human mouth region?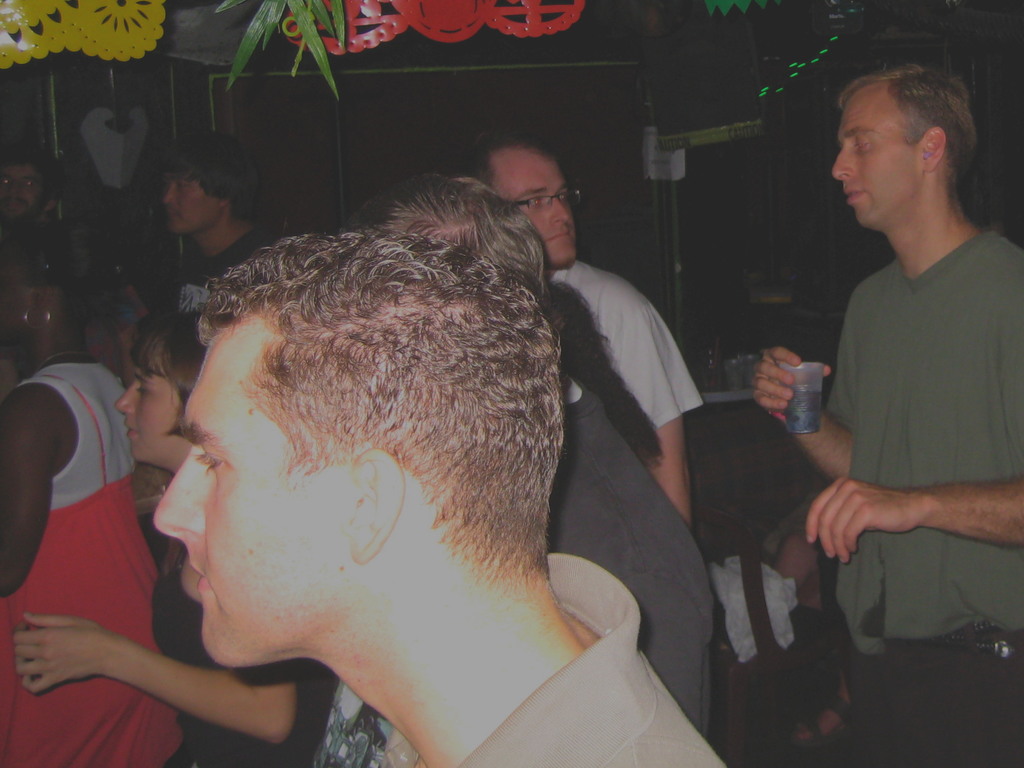
bbox=(185, 557, 210, 592)
